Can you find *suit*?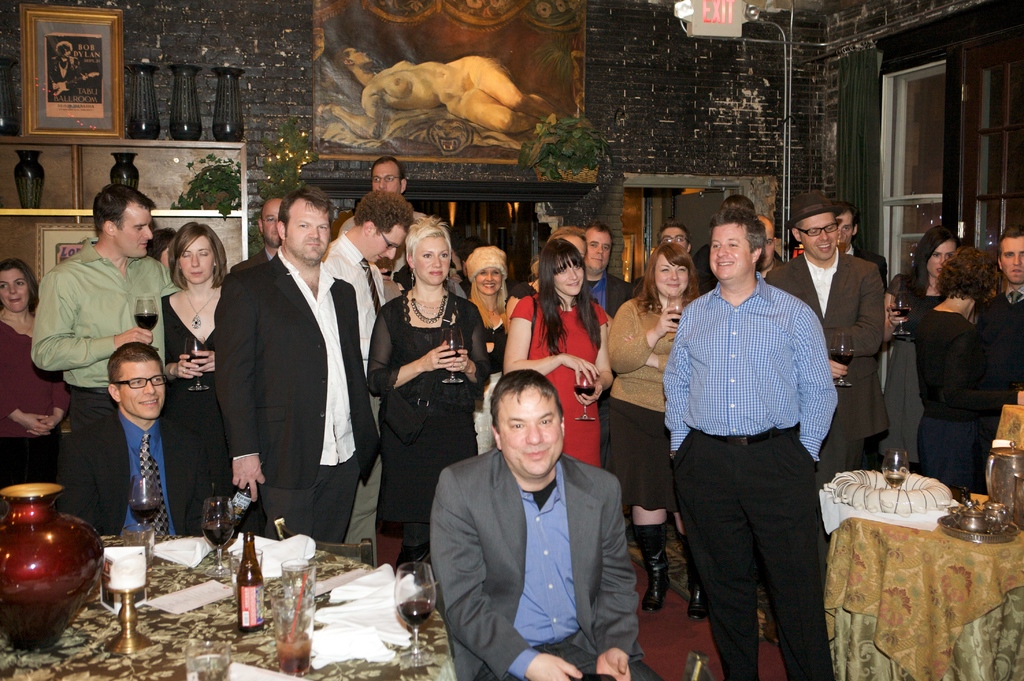
Yes, bounding box: select_region(429, 447, 659, 680).
